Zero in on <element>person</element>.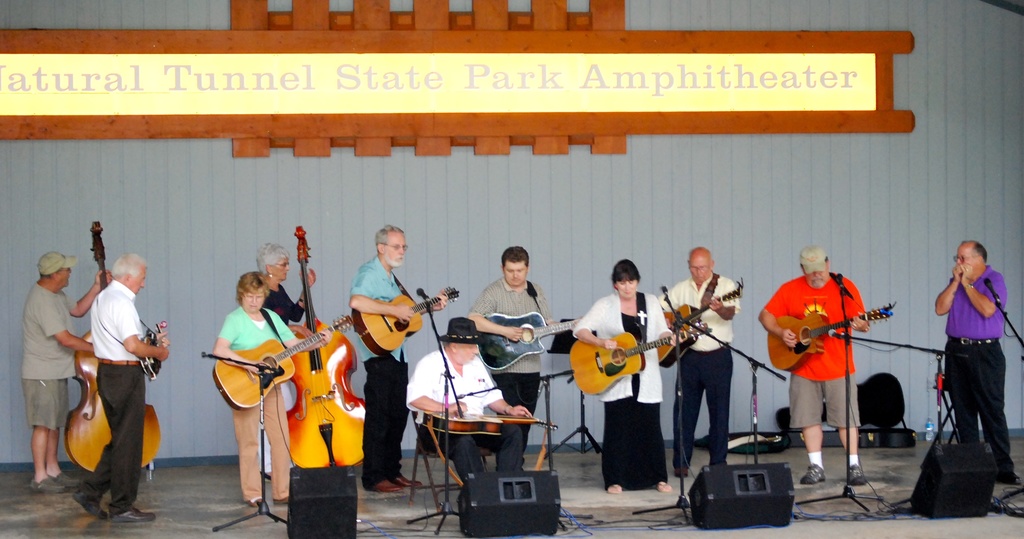
Zeroed in: [left=256, top=255, right=308, bottom=347].
